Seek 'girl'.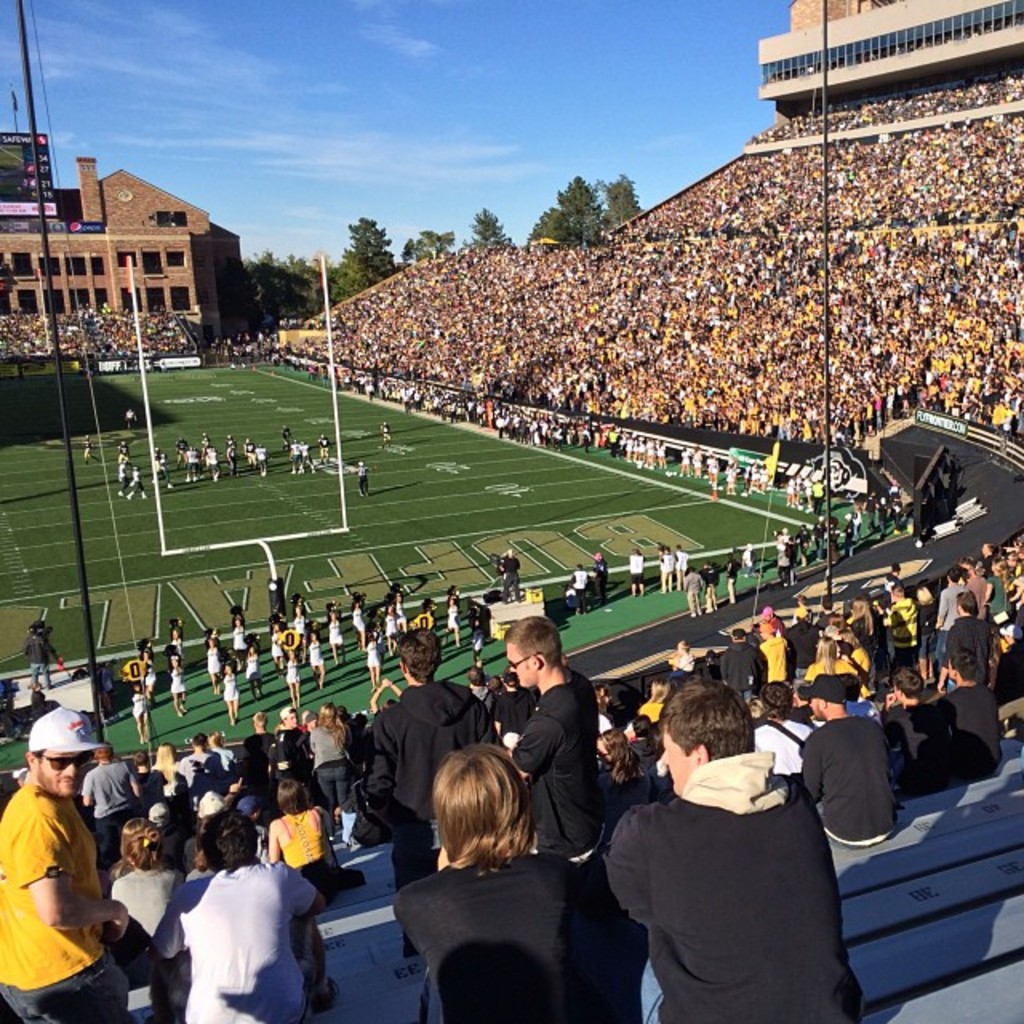
(x1=154, y1=749, x2=189, y2=811).
